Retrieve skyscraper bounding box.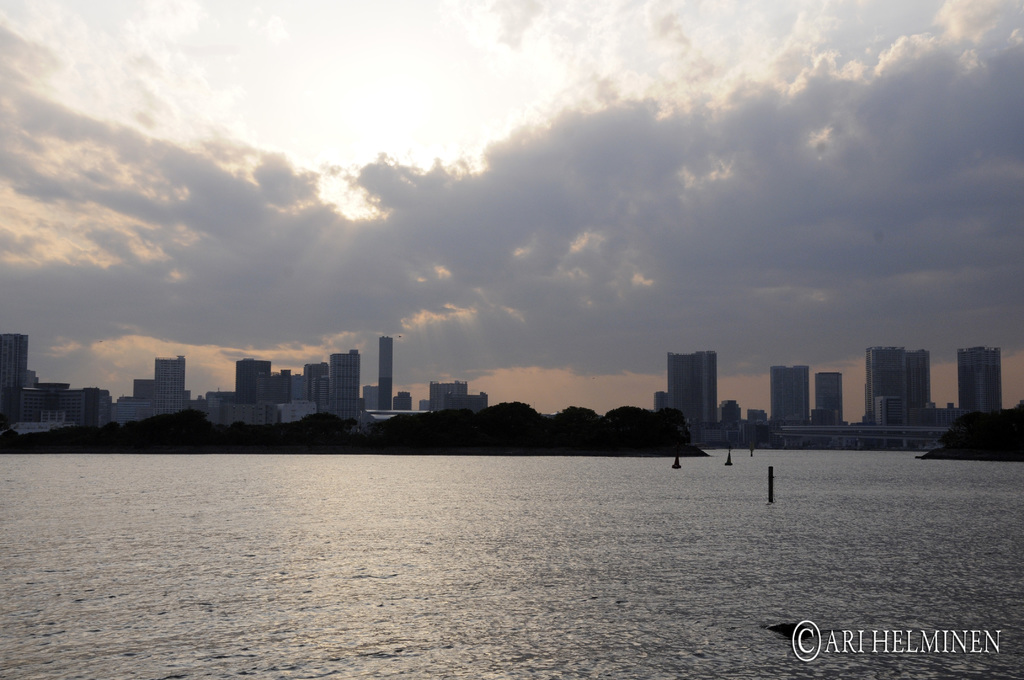
Bounding box: bbox=[2, 334, 29, 437].
